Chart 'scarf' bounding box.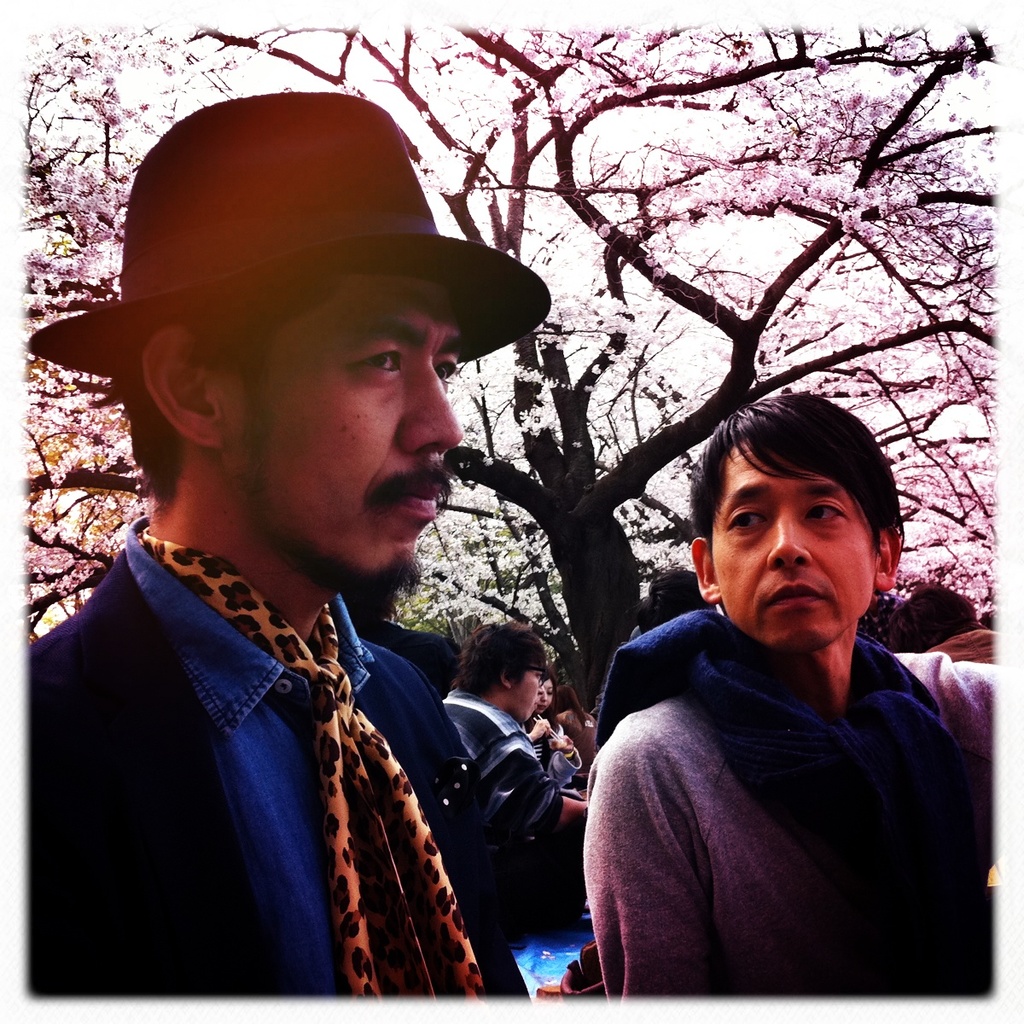
Charted: bbox=[579, 600, 994, 932].
